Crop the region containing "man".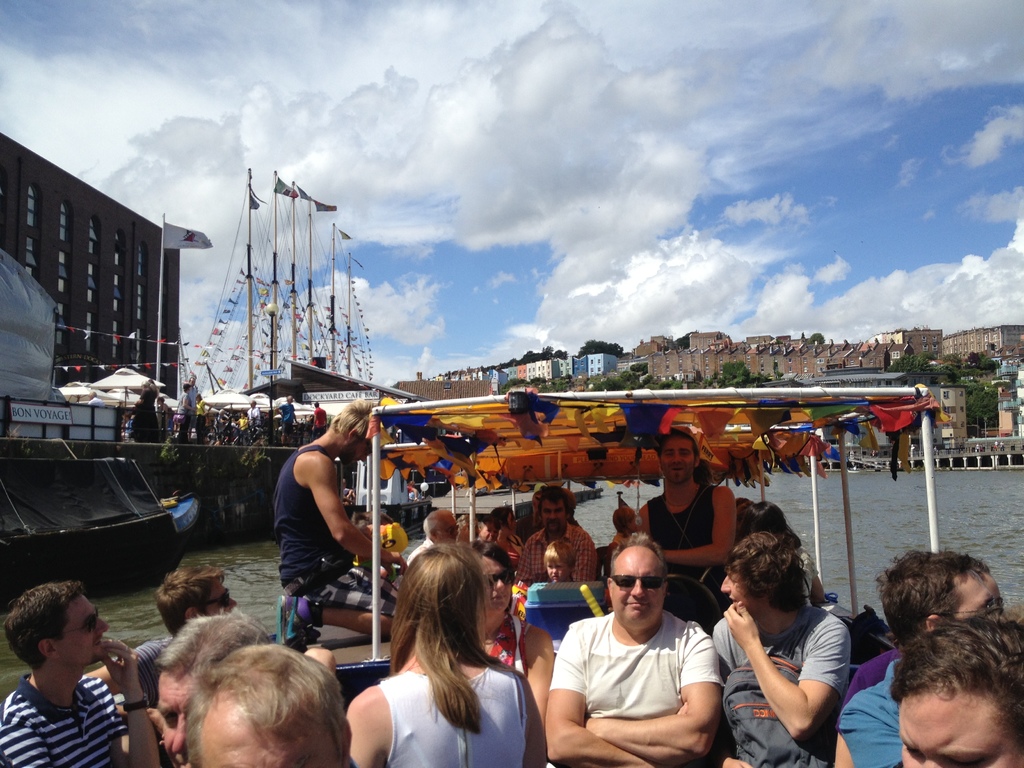
Crop region: <region>273, 401, 408, 648</region>.
